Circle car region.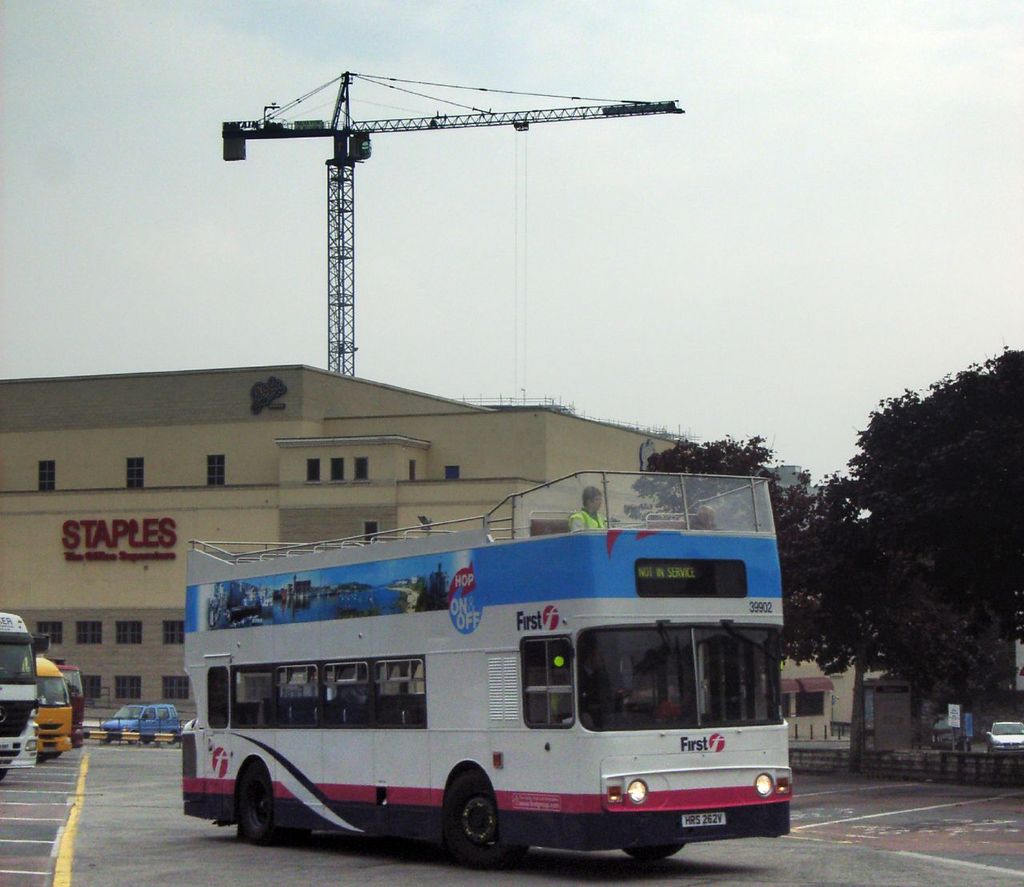
Region: [985,722,1023,756].
